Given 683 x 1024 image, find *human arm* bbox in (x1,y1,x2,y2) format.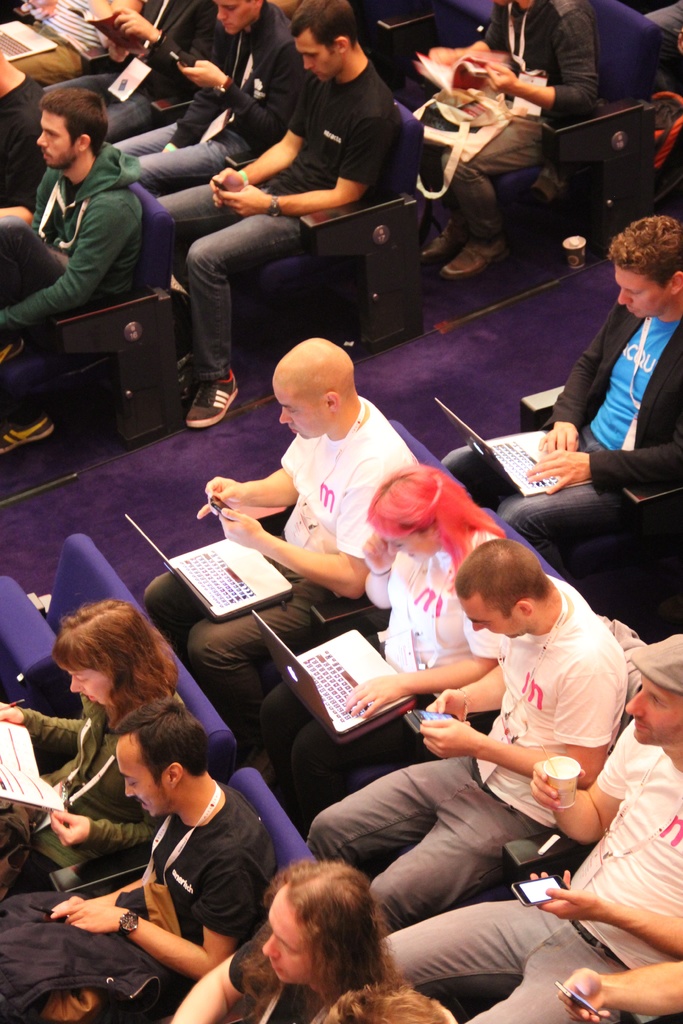
(171,931,255,1023).
